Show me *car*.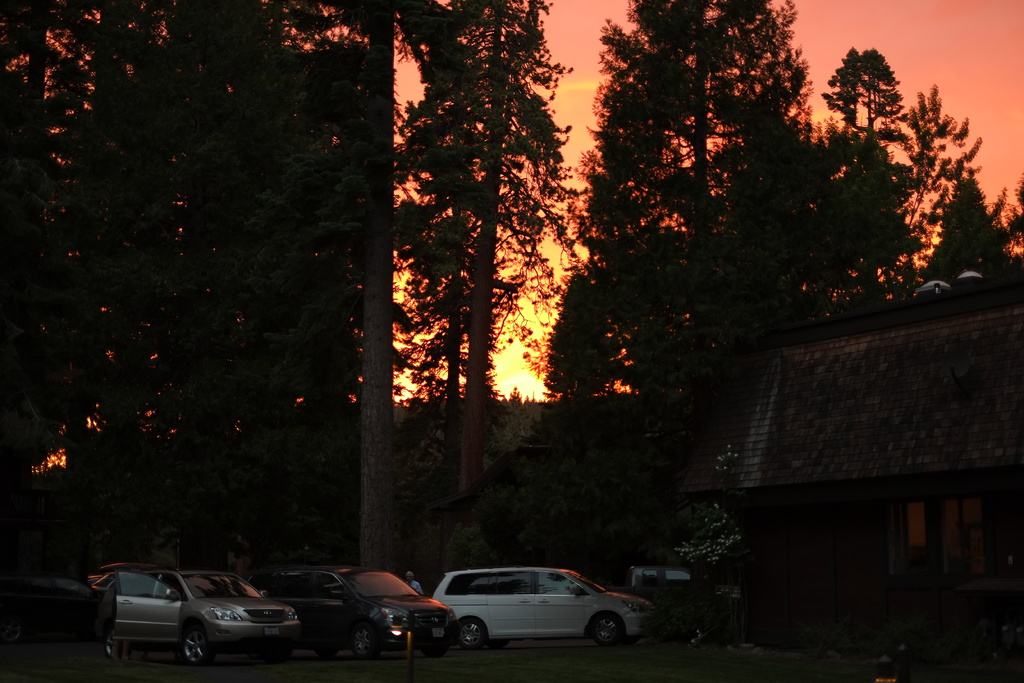
*car* is here: crop(119, 556, 320, 677).
